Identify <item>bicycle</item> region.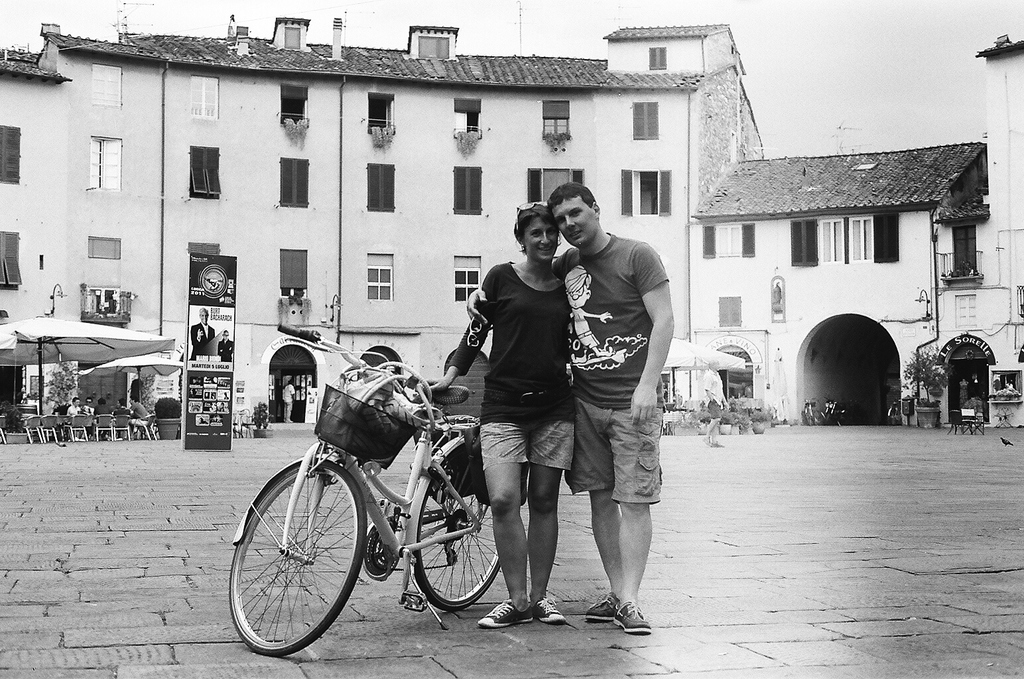
Region: [233,325,501,631].
